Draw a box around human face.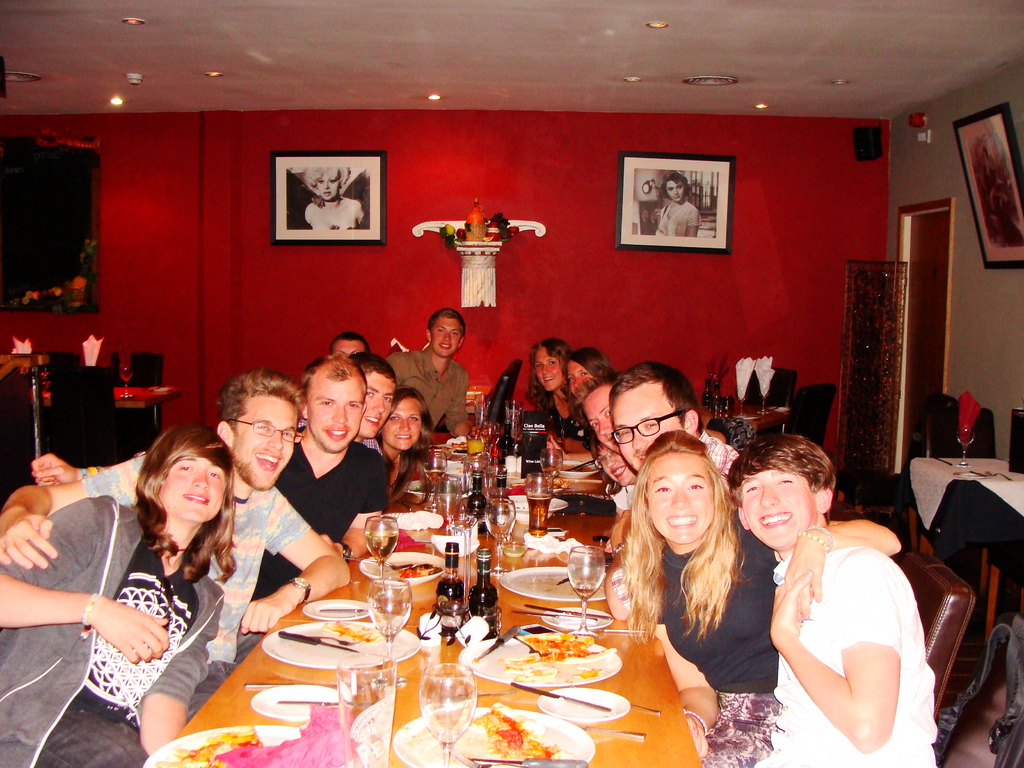
left=647, top=453, right=716, bottom=546.
